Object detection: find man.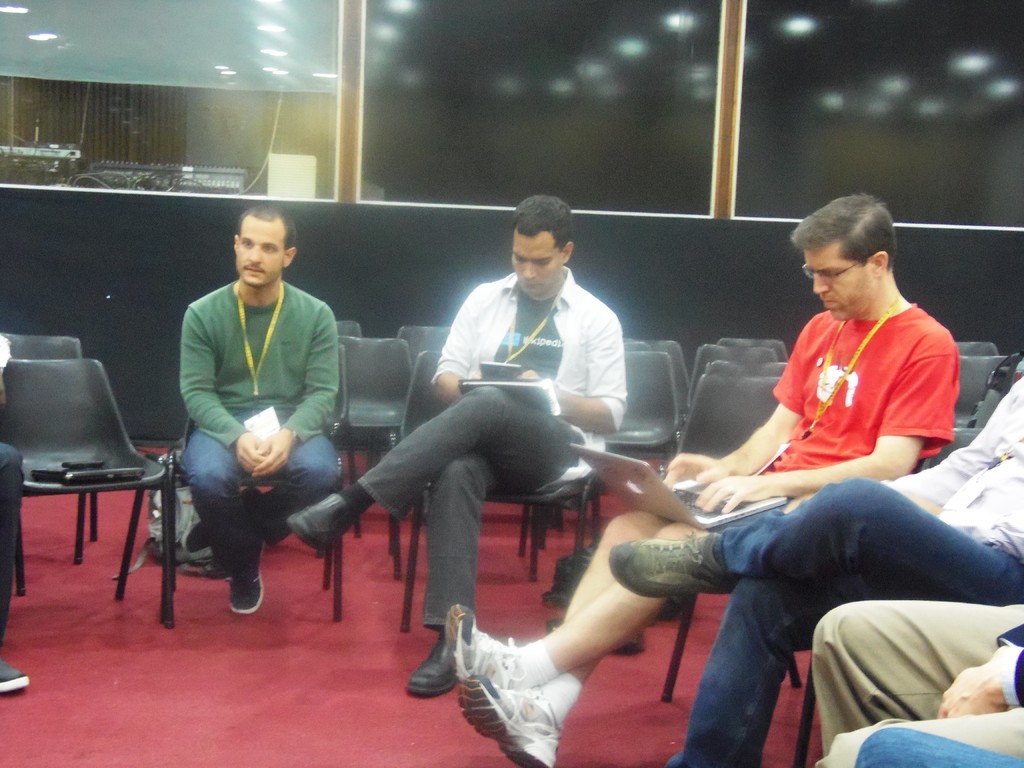
[x1=283, y1=189, x2=627, y2=698].
